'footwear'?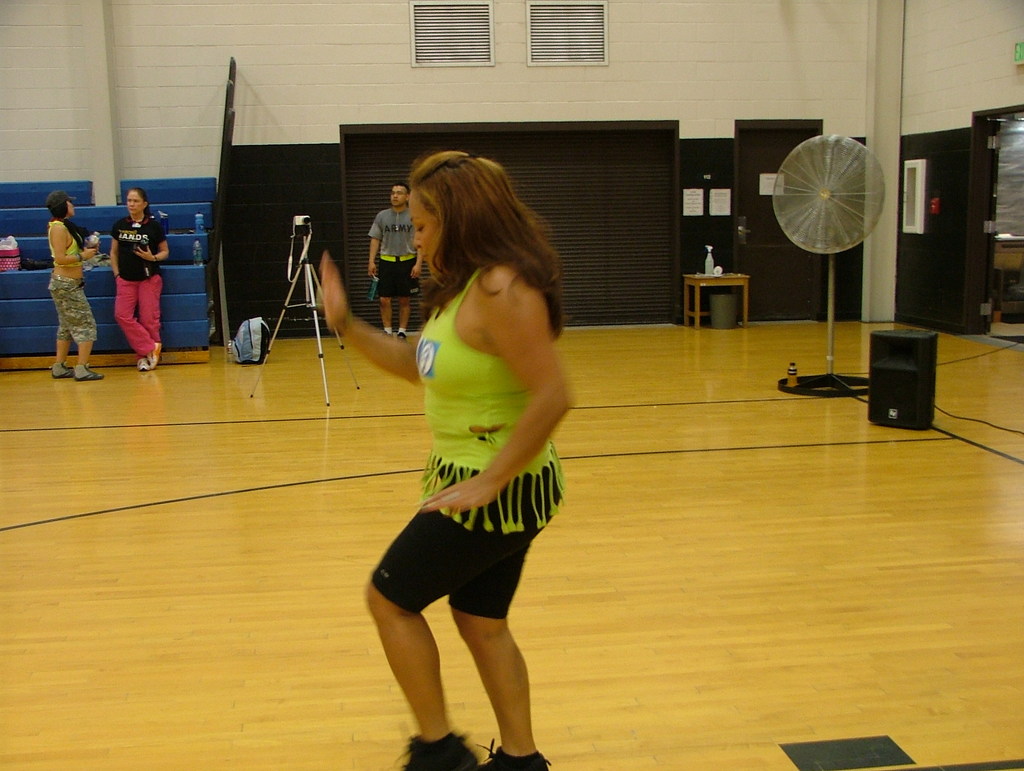
bbox(74, 362, 107, 378)
